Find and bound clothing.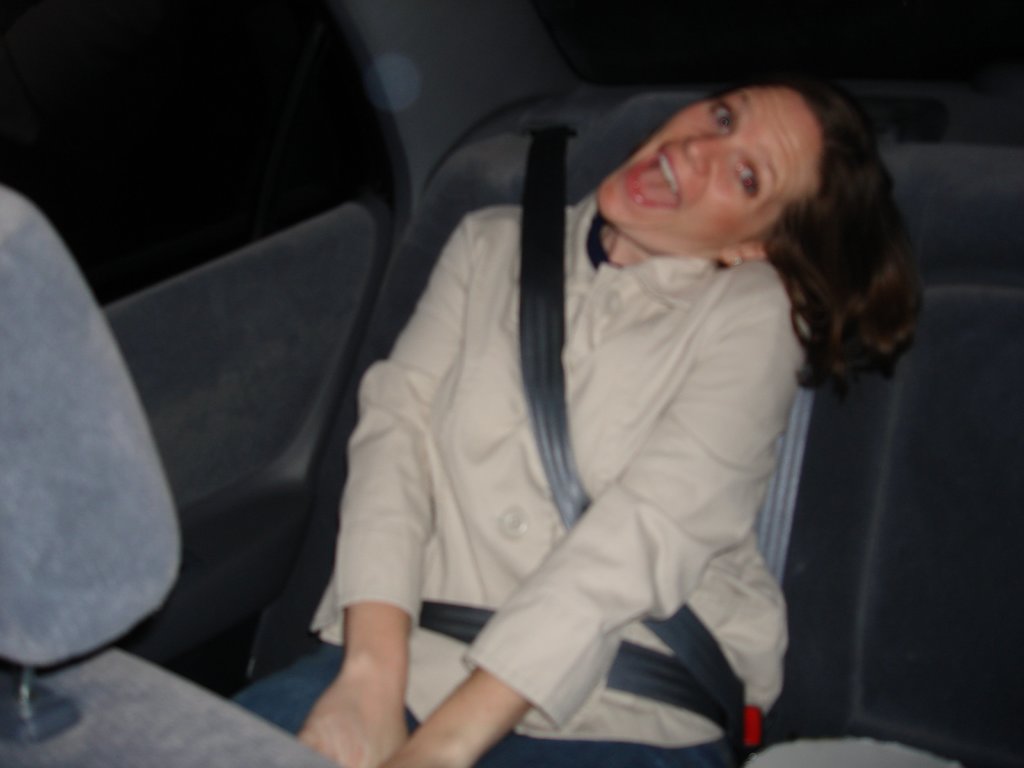
Bound: (273,54,906,744).
